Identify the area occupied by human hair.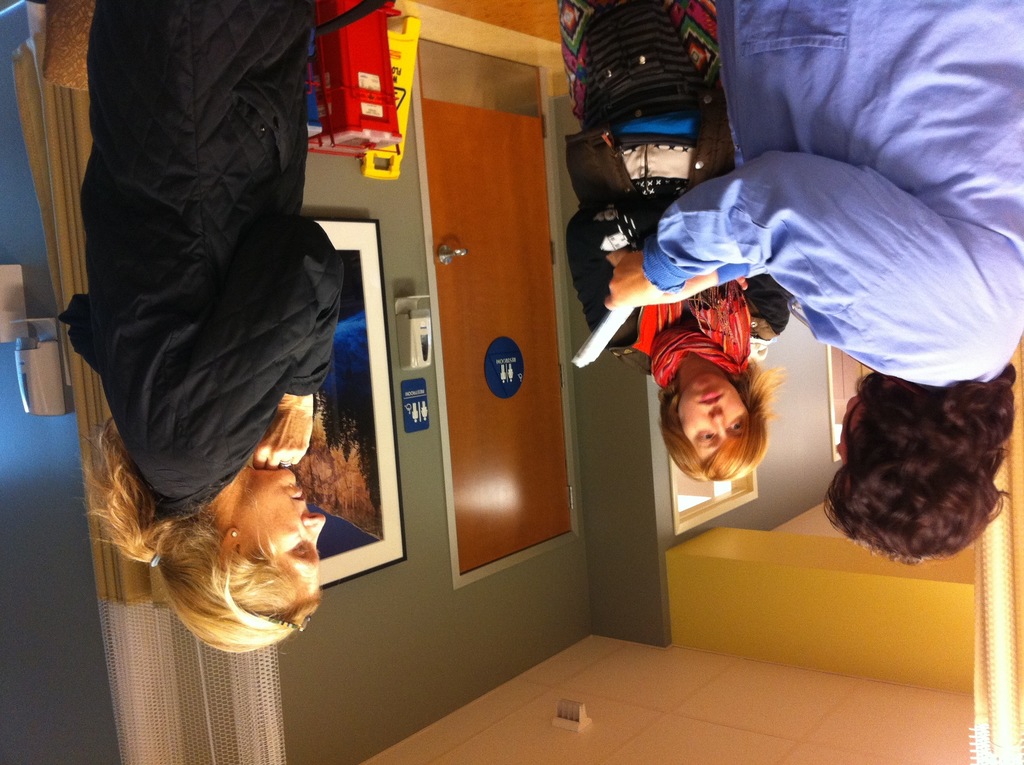
Area: left=71, top=411, right=324, bottom=657.
